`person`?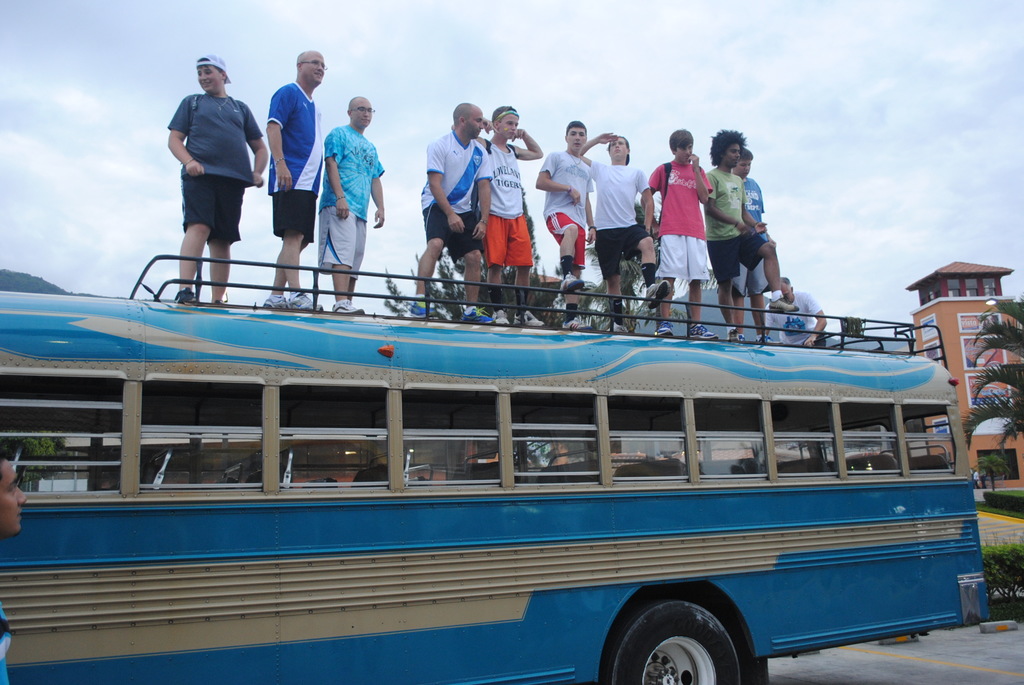
bbox=(647, 129, 724, 310)
